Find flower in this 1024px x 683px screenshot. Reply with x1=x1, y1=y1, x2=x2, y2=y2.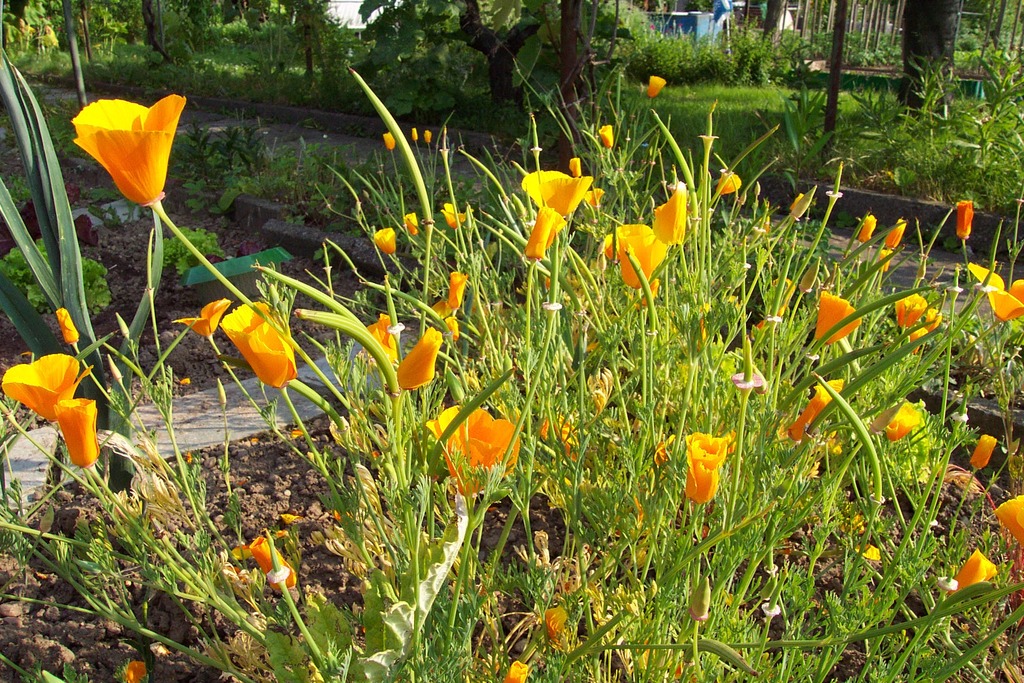
x1=651, y1=24, x2=657, y2=30.
